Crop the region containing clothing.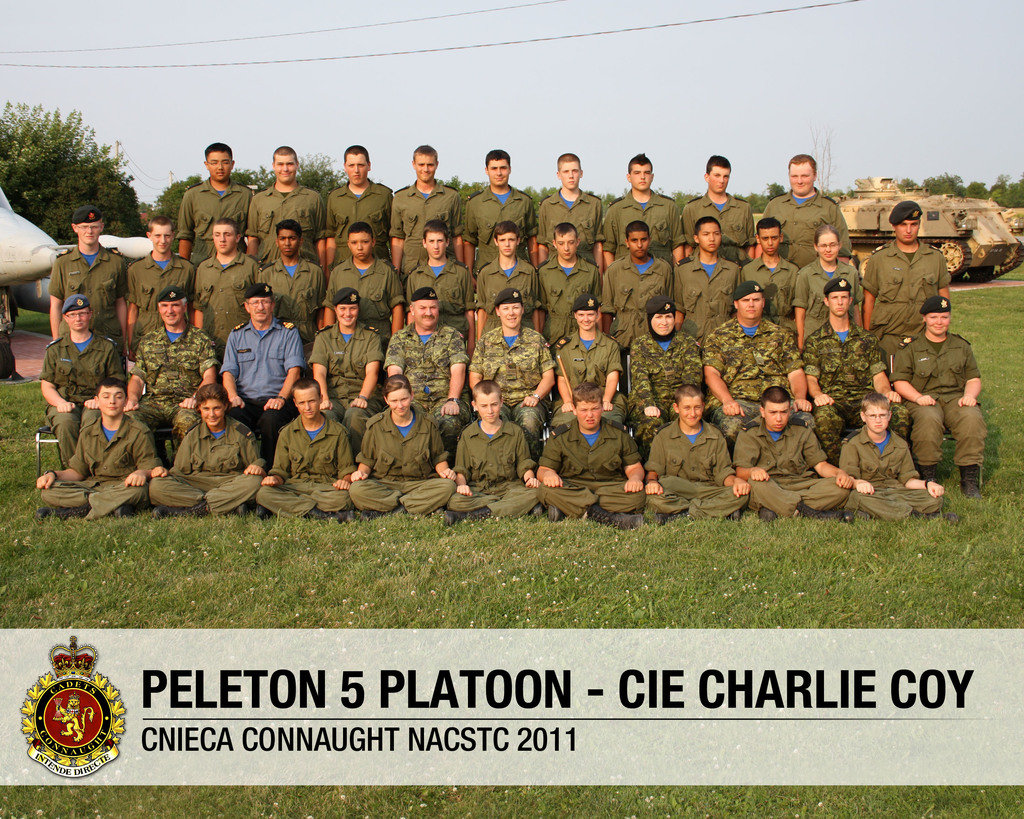
Crop region: 531:417:645:516.
